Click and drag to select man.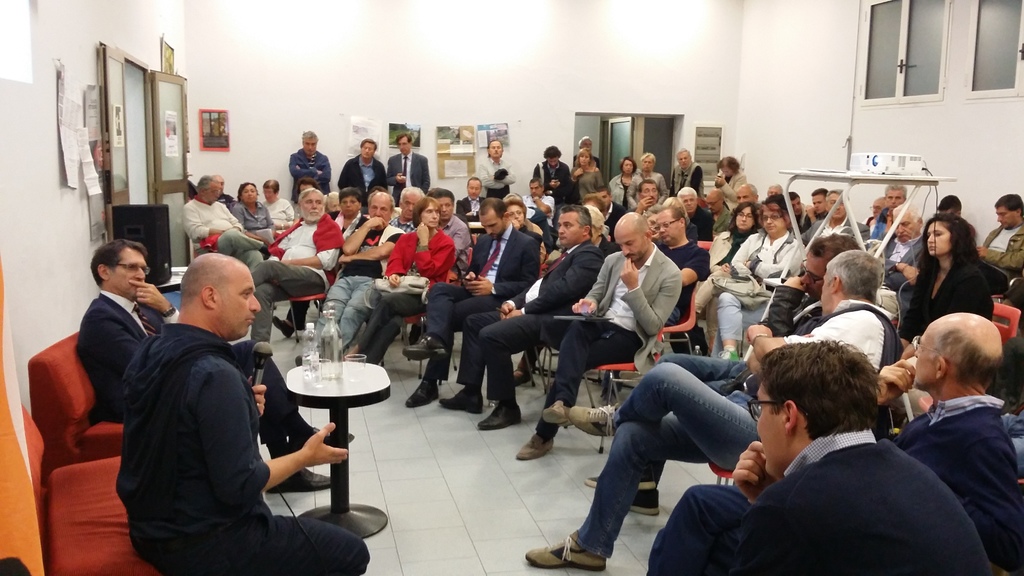
Selection: {"left": 641, "top": 205, "right": 709, "bottom": 323}.
